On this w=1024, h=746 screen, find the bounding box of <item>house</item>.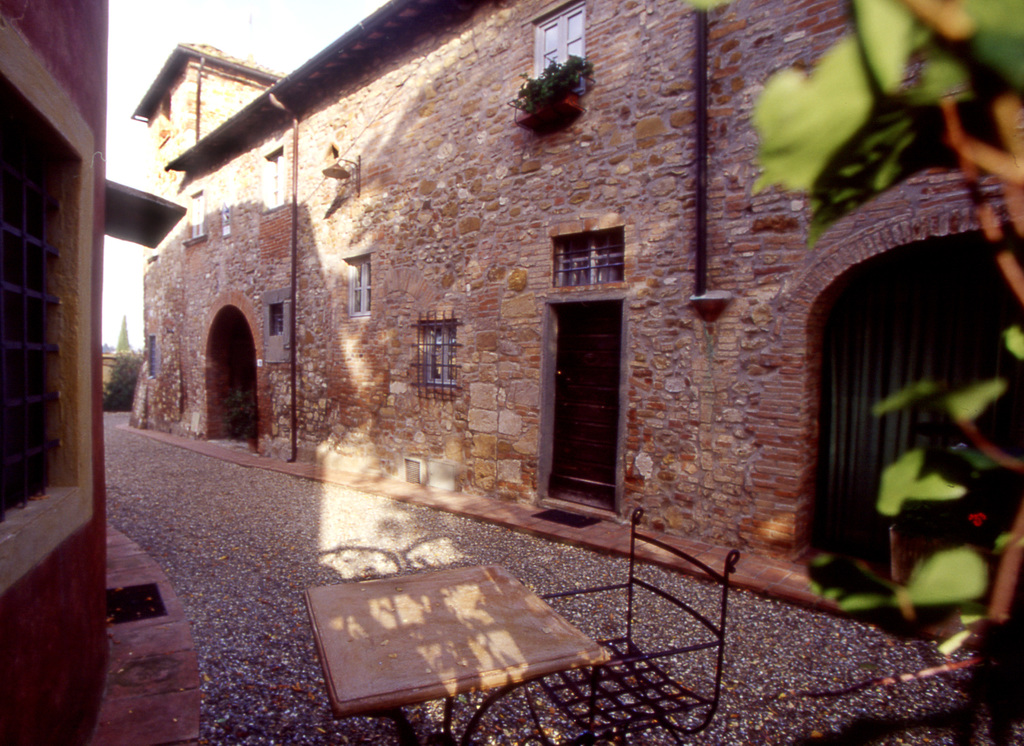
Bounding box: detection(127, 0, 1008, 534).
